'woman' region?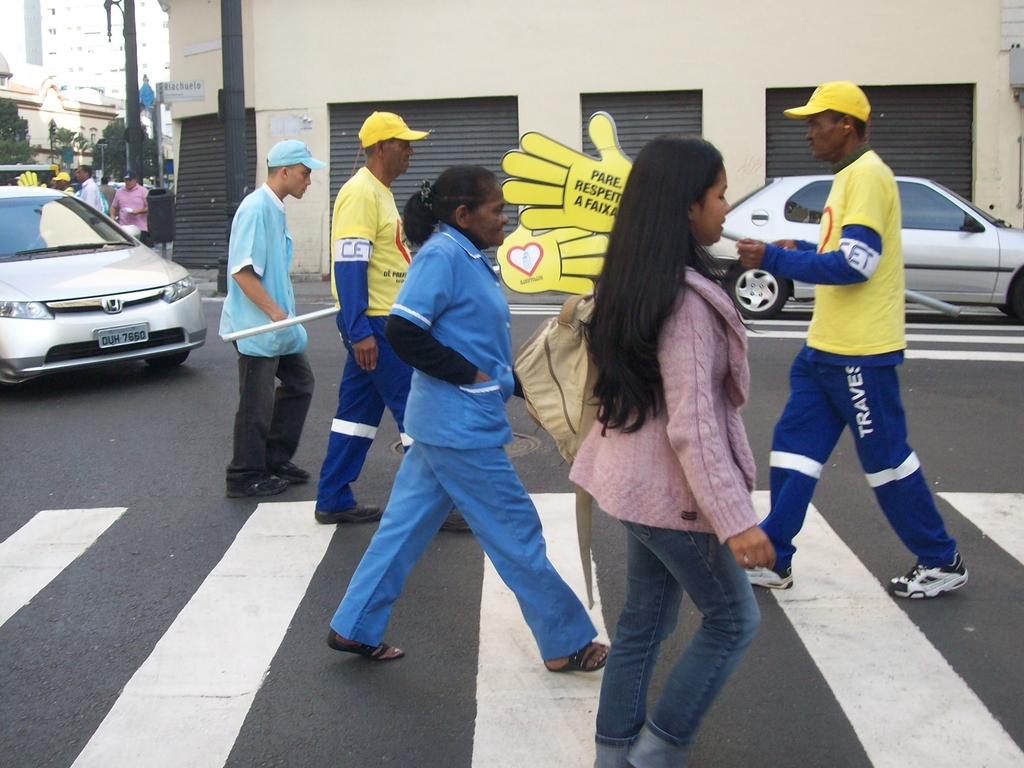
(326, 161, 623, 684)
